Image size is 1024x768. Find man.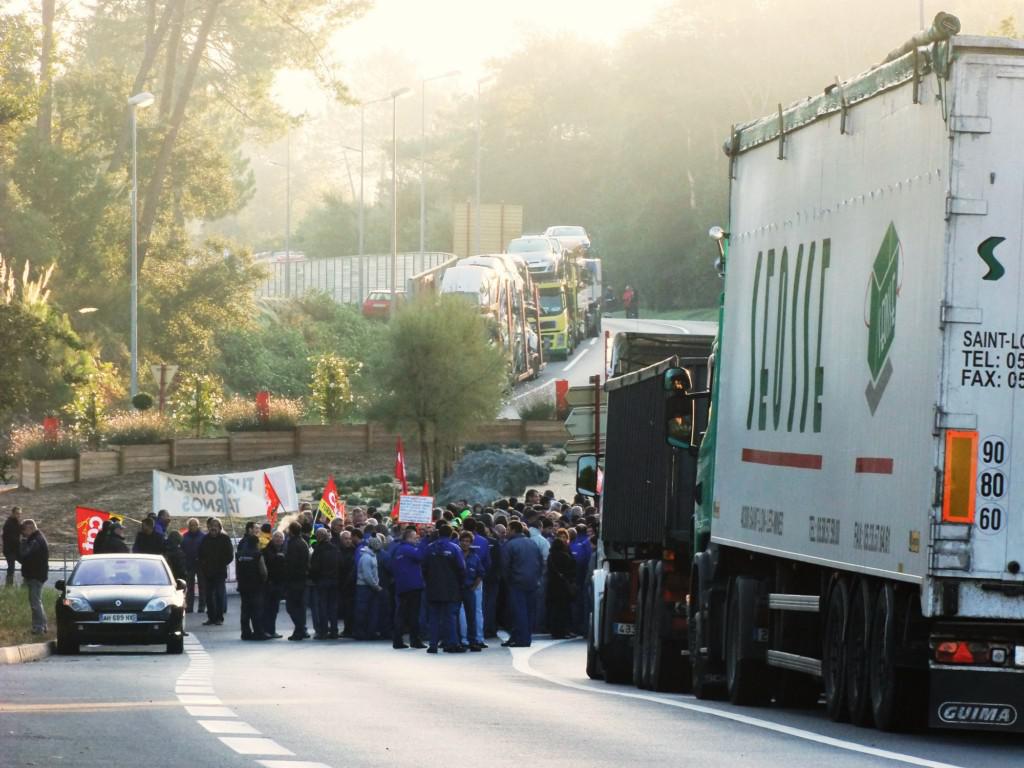
box=[0, 505, 22, 585].
